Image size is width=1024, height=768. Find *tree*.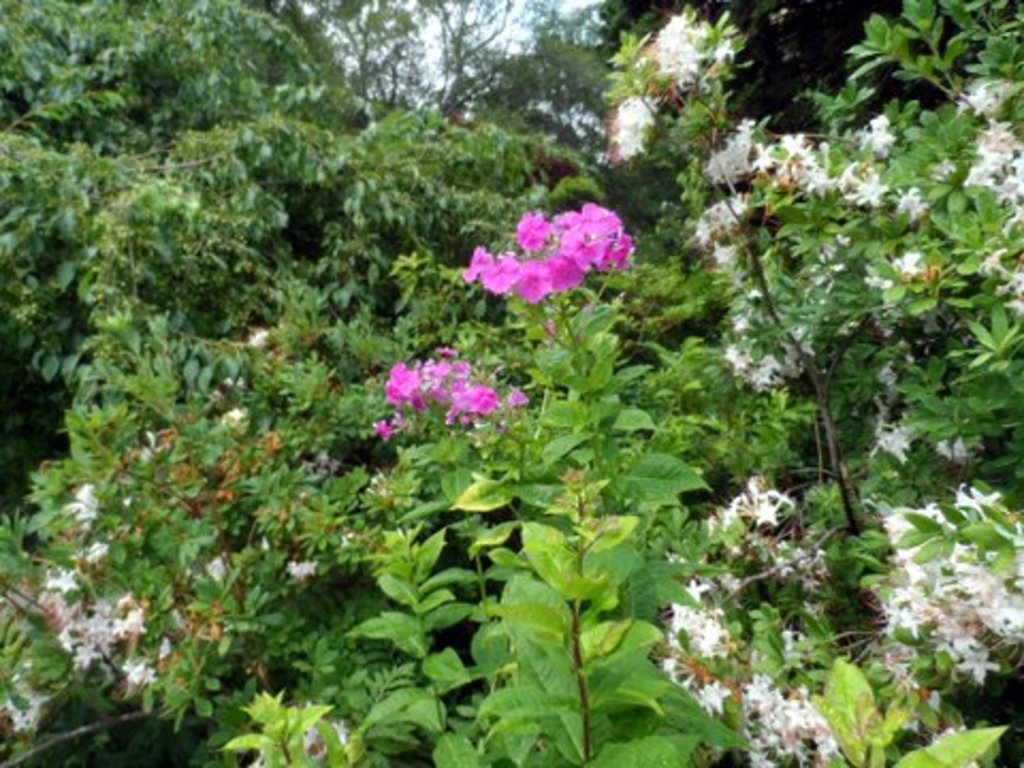
locate(0, 0, 612, 480).
